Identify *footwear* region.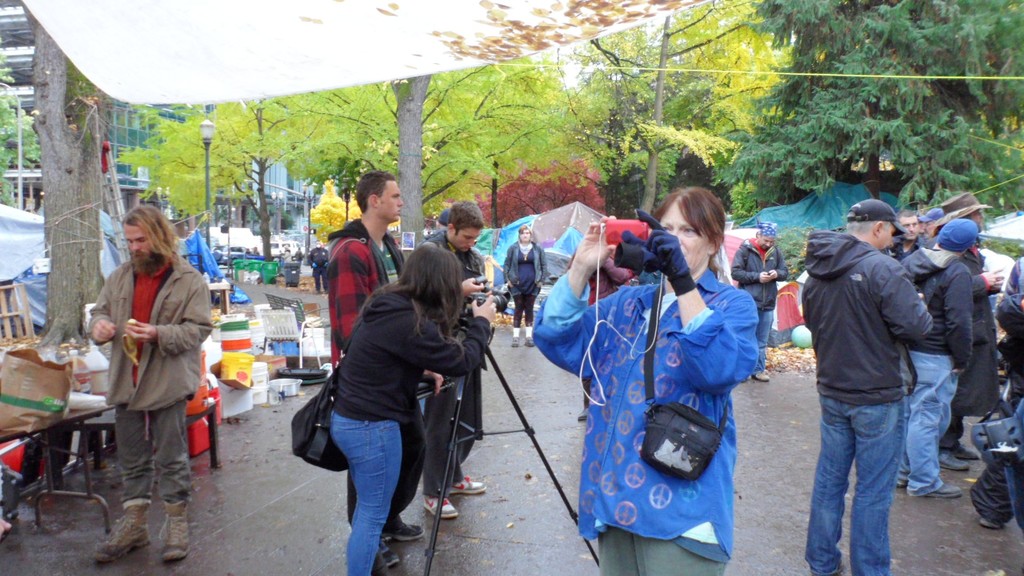
Region: left=373, top=534, right=416, bottom=570.
